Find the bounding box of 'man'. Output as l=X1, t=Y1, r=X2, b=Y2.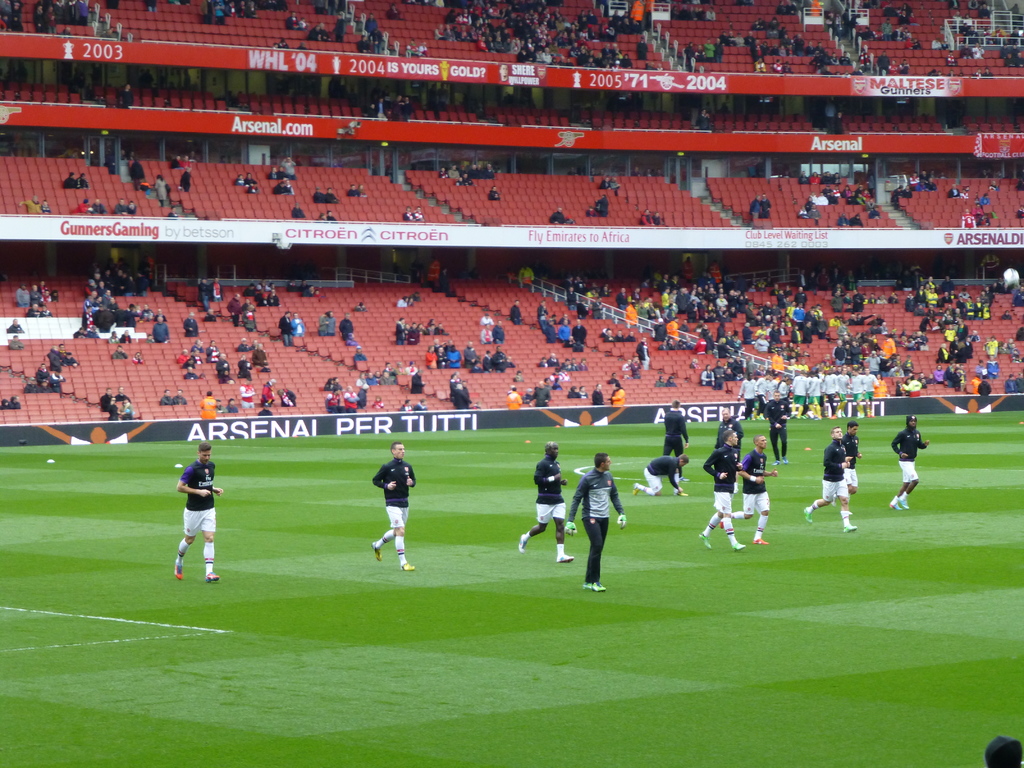
l=640, t=338, r=646, b=365.
